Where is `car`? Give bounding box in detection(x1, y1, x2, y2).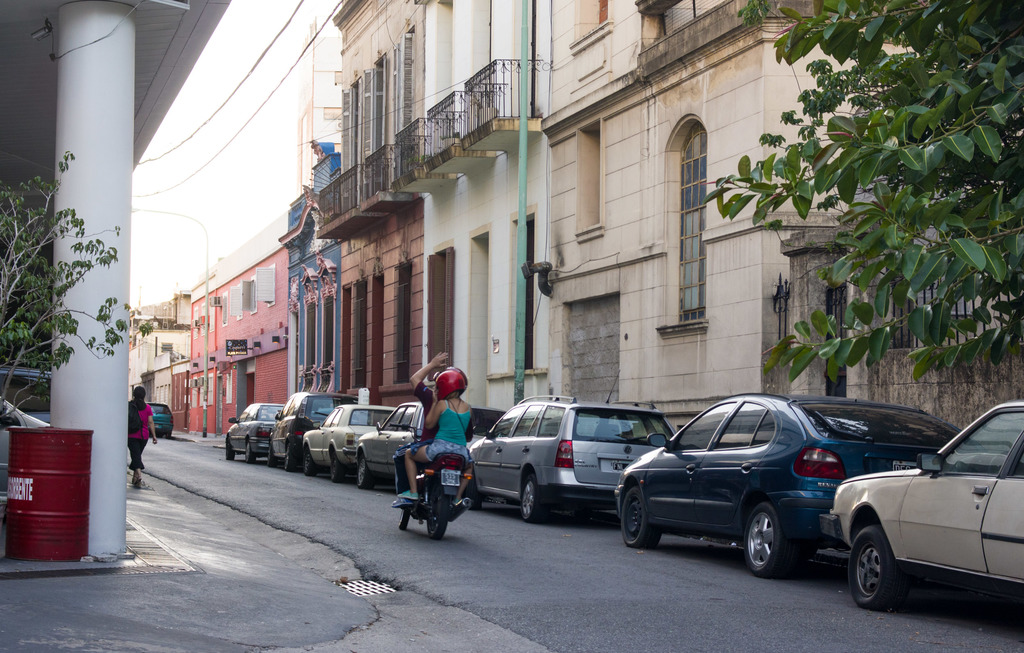
detection(307, 408, 394, 479).
